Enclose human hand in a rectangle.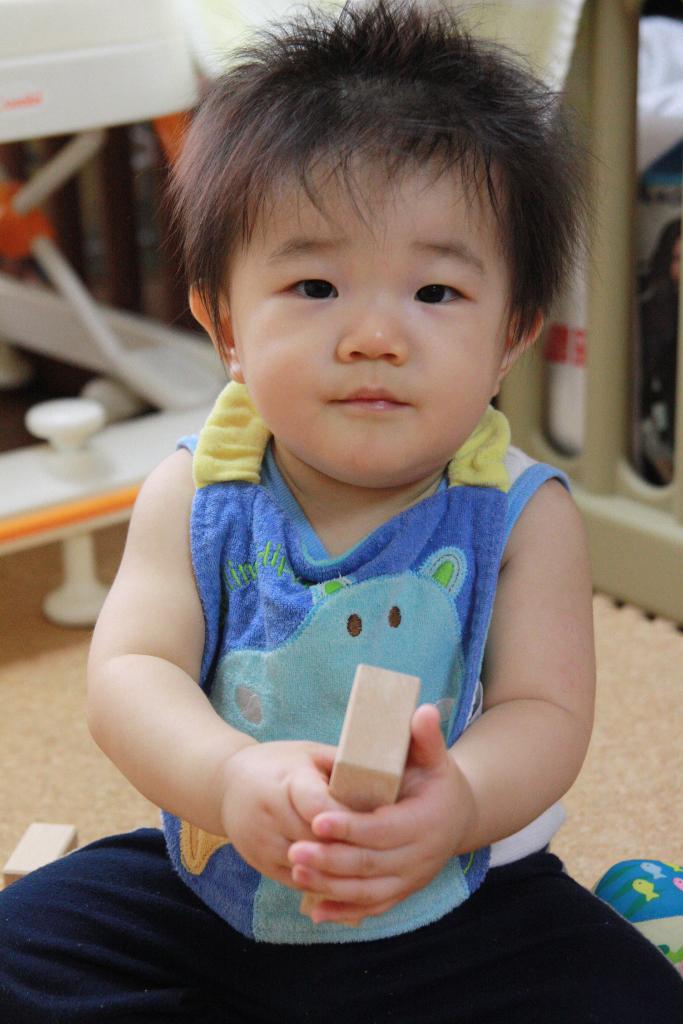
(287, 698, 478, 930).
